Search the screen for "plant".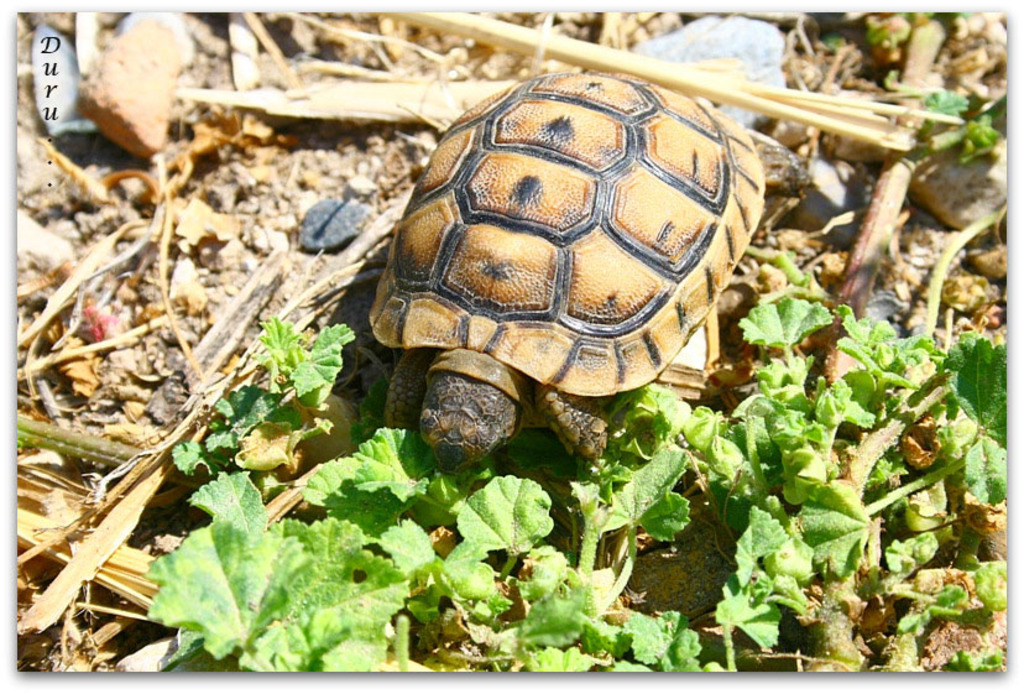
Found at x1=134 y1=470 x2=407 y2=674.
